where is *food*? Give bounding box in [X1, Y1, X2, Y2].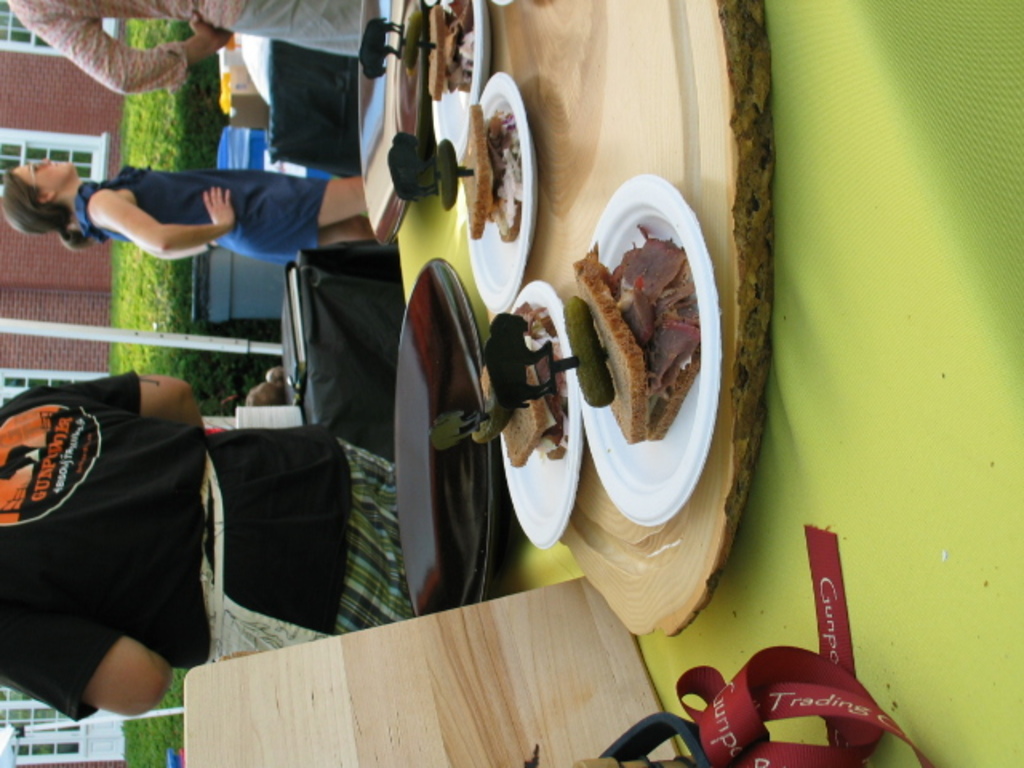
[438, 99, 520, 245].
